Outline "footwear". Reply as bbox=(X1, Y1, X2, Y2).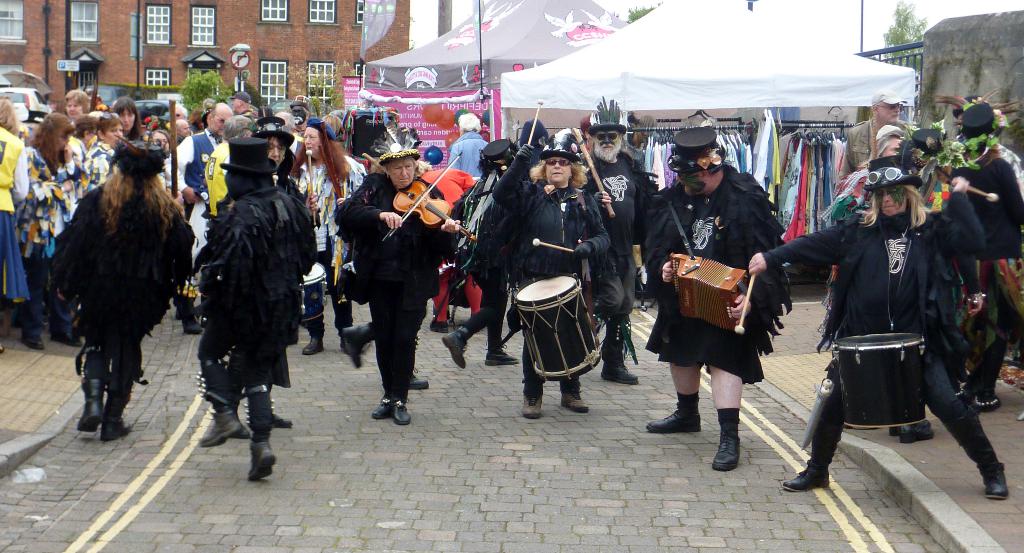
bbox=(27, 325, 47, 351).
